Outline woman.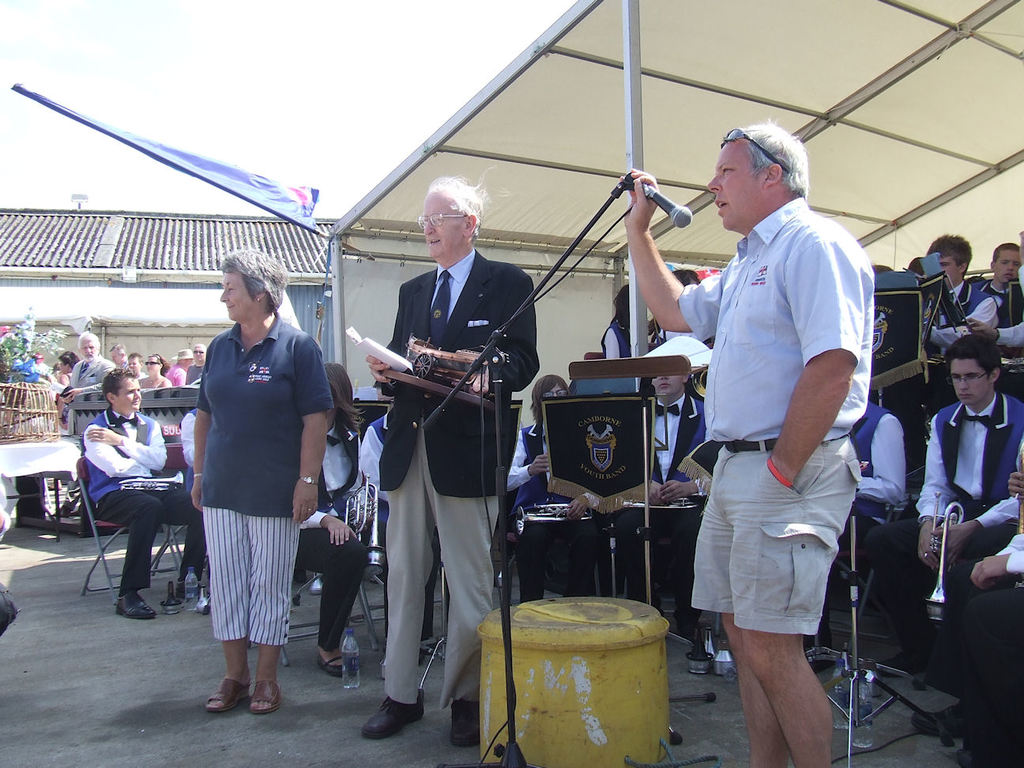
Outline: pyautogui.locateOnScreen(55, 348, 85, 386).
